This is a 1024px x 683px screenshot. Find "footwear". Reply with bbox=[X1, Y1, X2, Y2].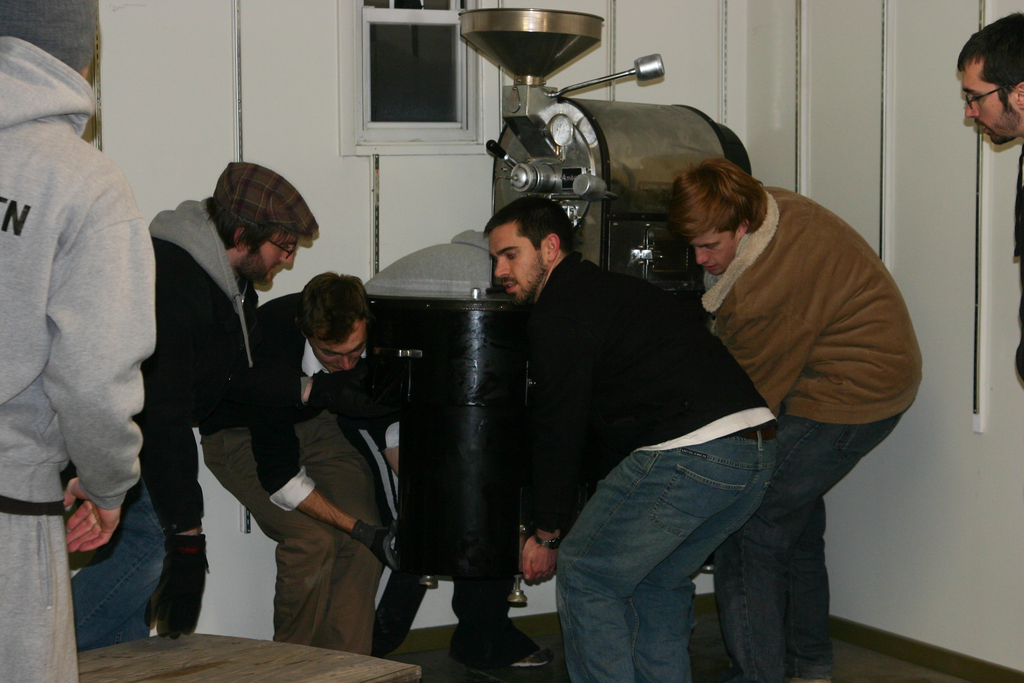
bbox=[513, 648, 552, 666].
